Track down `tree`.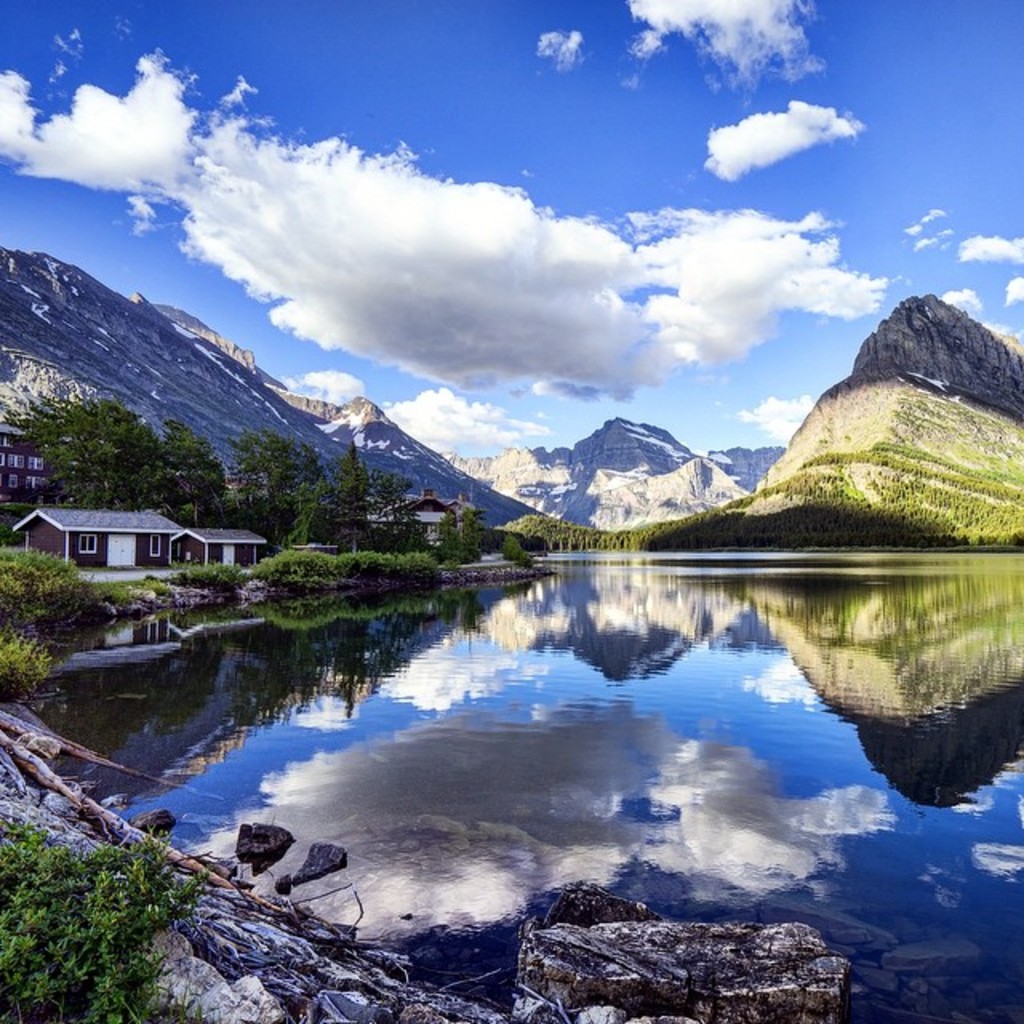
Tracked to Rect(330, 435, 373, 552).
